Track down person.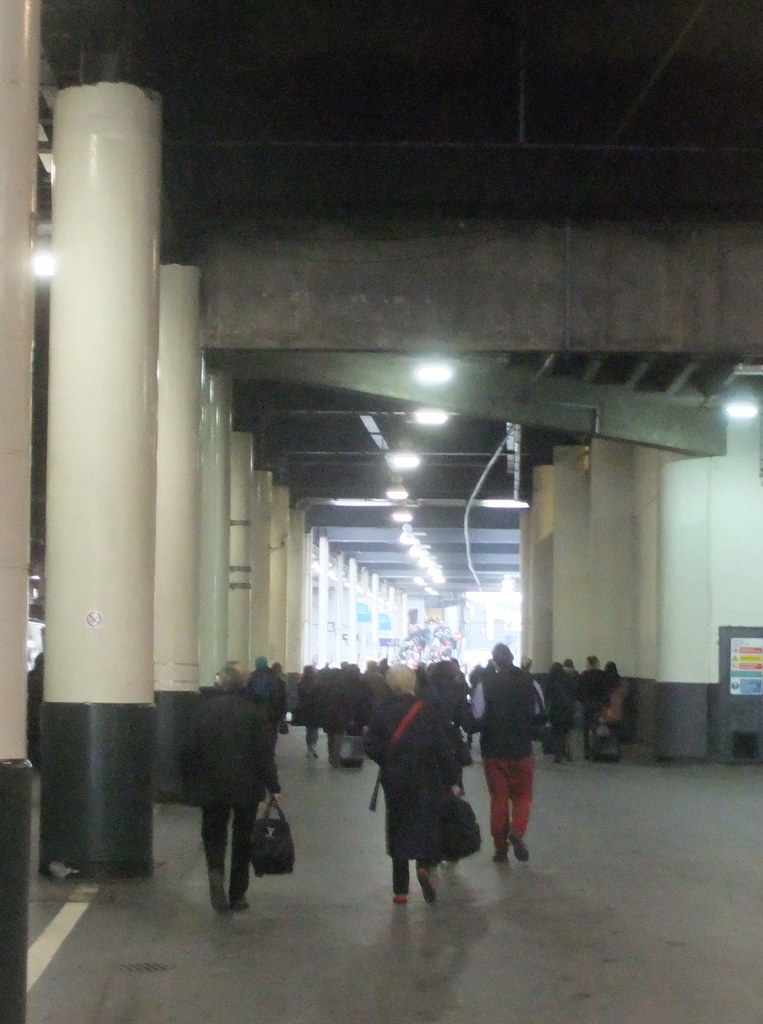
Tracked to bbox=[368, 660, 455, 902].
